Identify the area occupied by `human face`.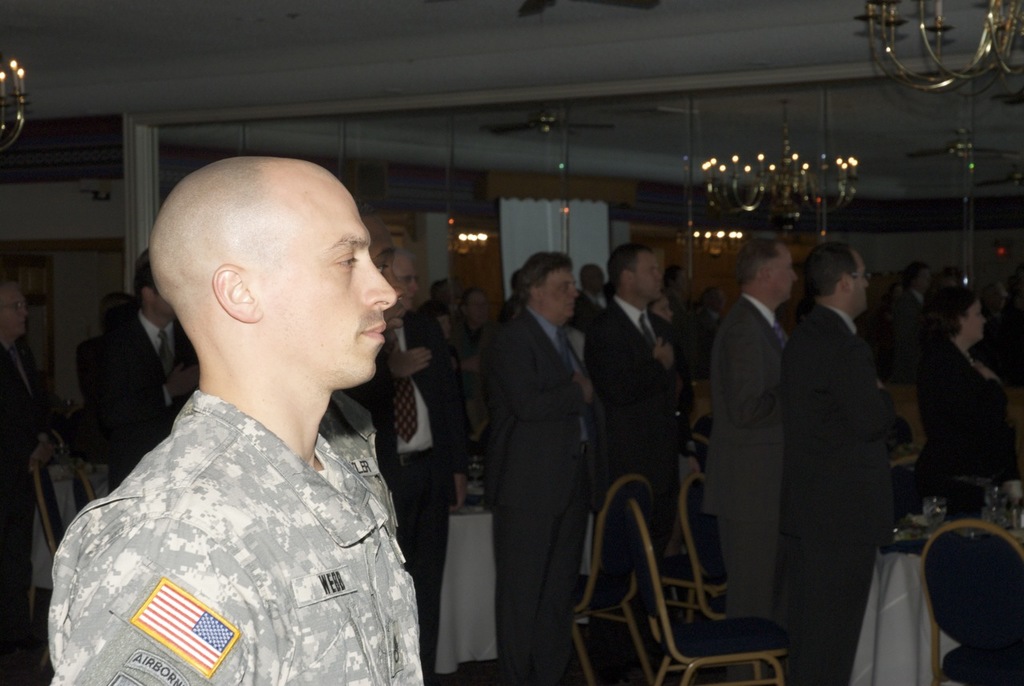
Area: select_region(0, 279, 29, 332).
